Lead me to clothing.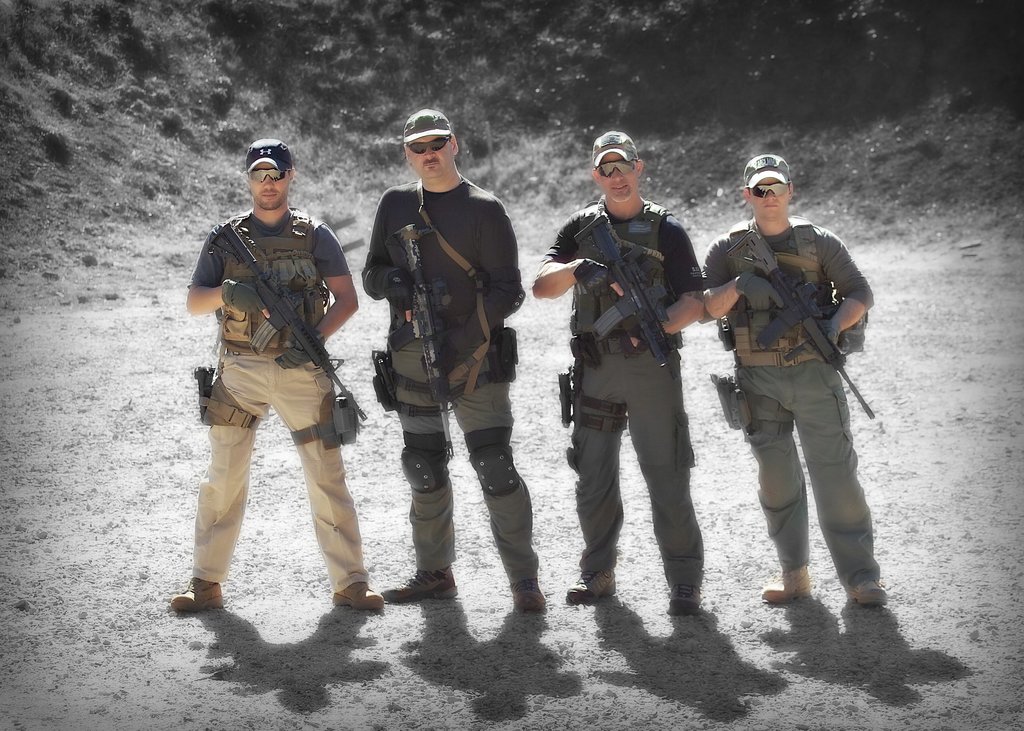
Lead to region(187, 204, 371, 573).
